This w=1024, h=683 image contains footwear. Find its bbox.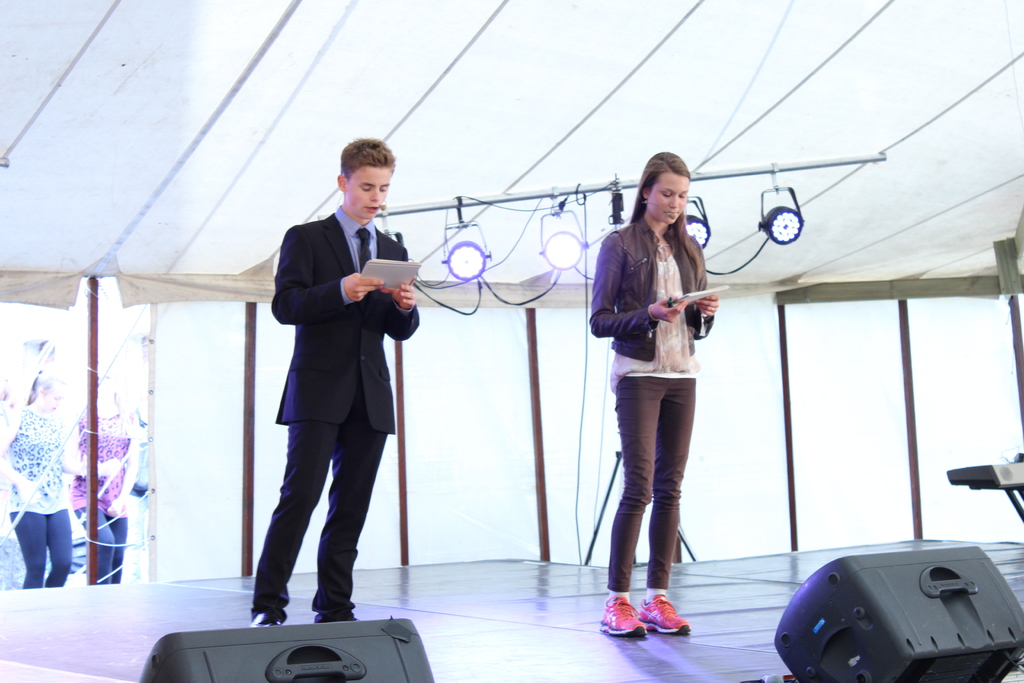
(618,589,701,651).
